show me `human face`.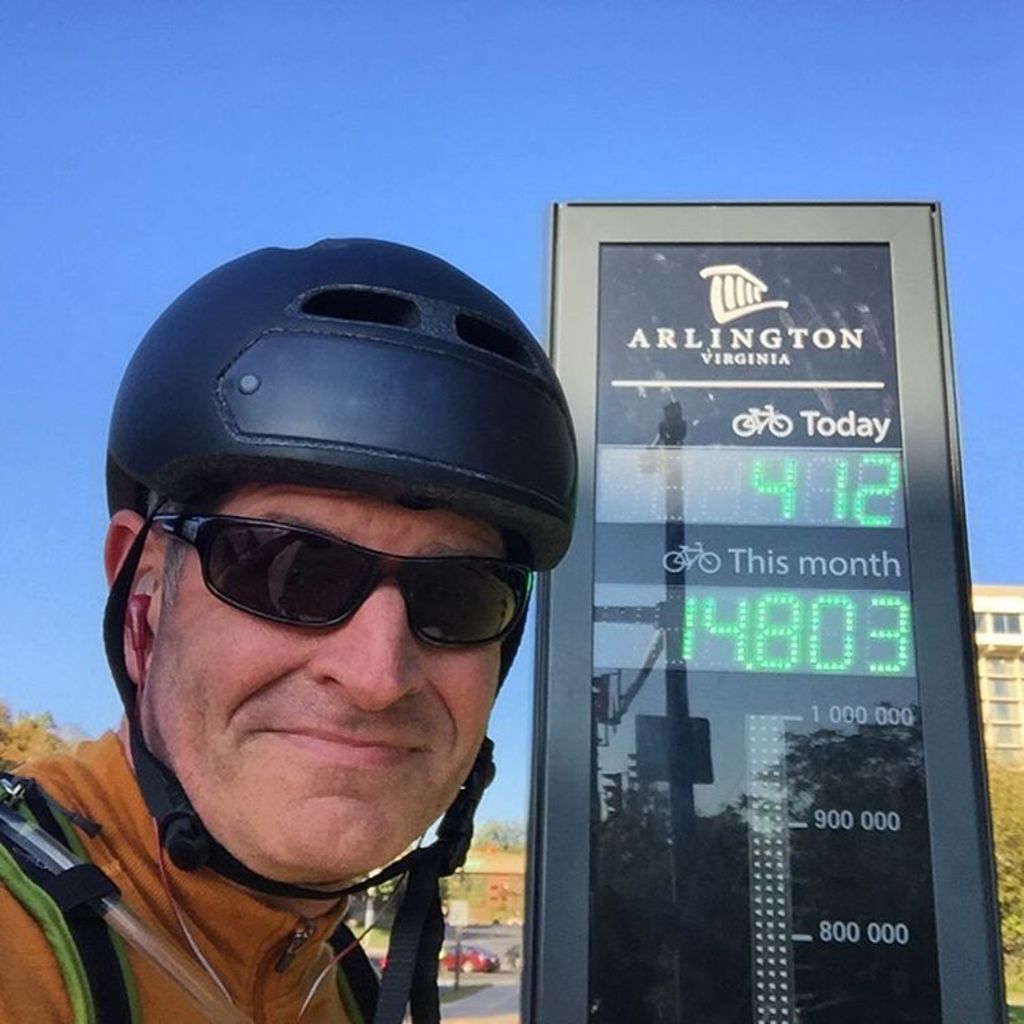
`human face` is here: bbox=(142, 485, 501, 881).
